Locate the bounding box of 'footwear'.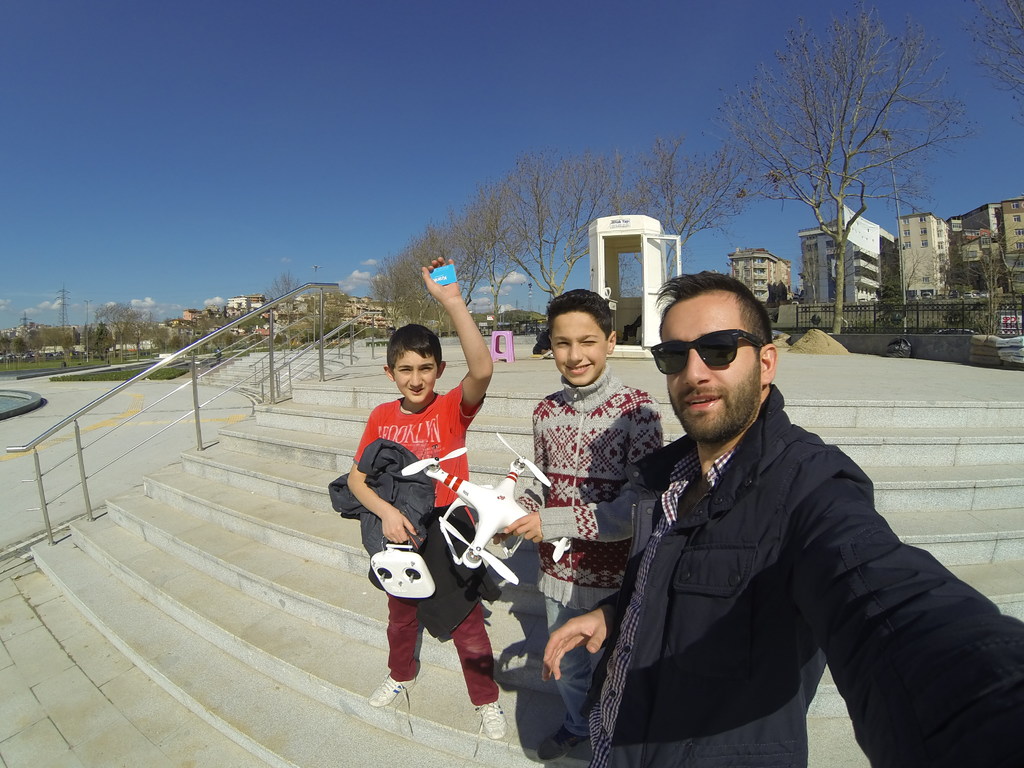
Bounding box: bbox(470, 702, 500, 750).
